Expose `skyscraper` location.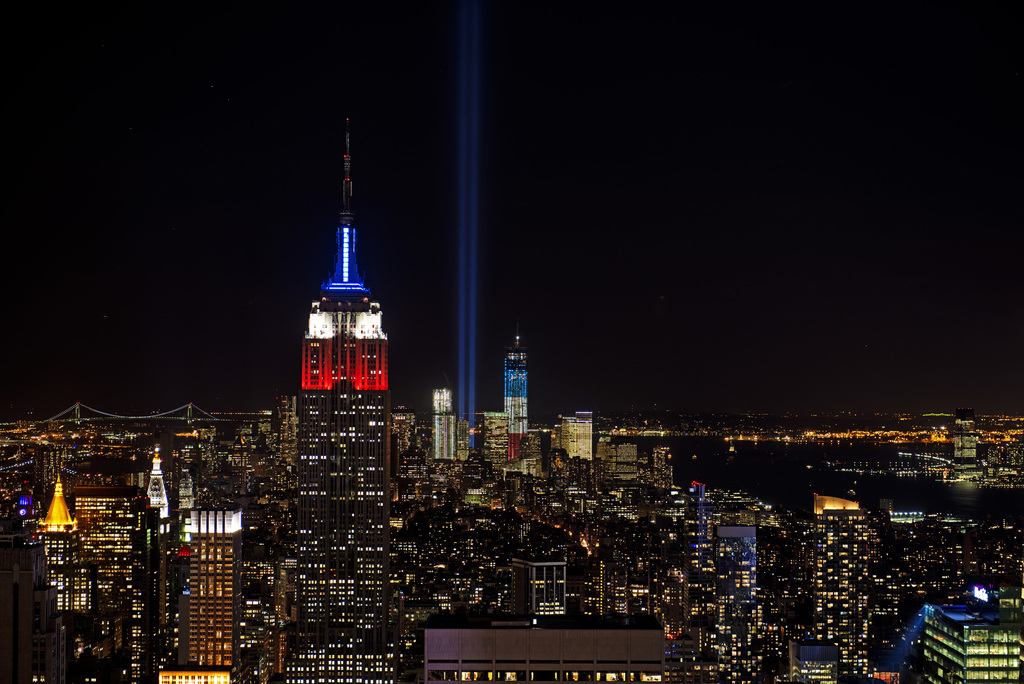
Exposed at bbox(504, 321, 527, 457).
